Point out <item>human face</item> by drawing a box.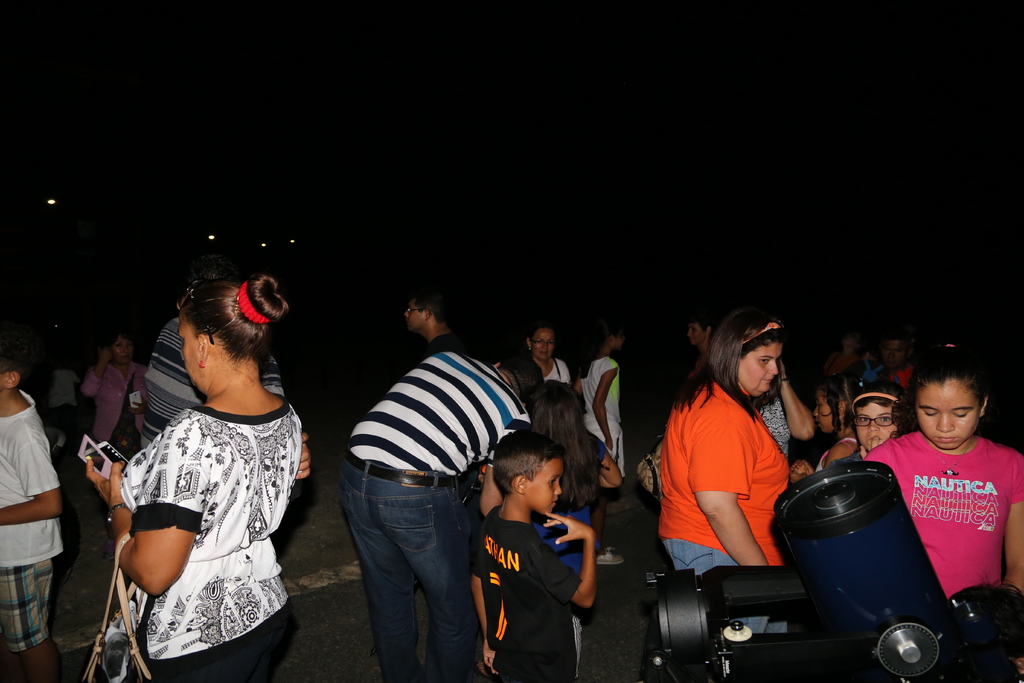
<bbox>915, 384, 977, 447</bbox>.
